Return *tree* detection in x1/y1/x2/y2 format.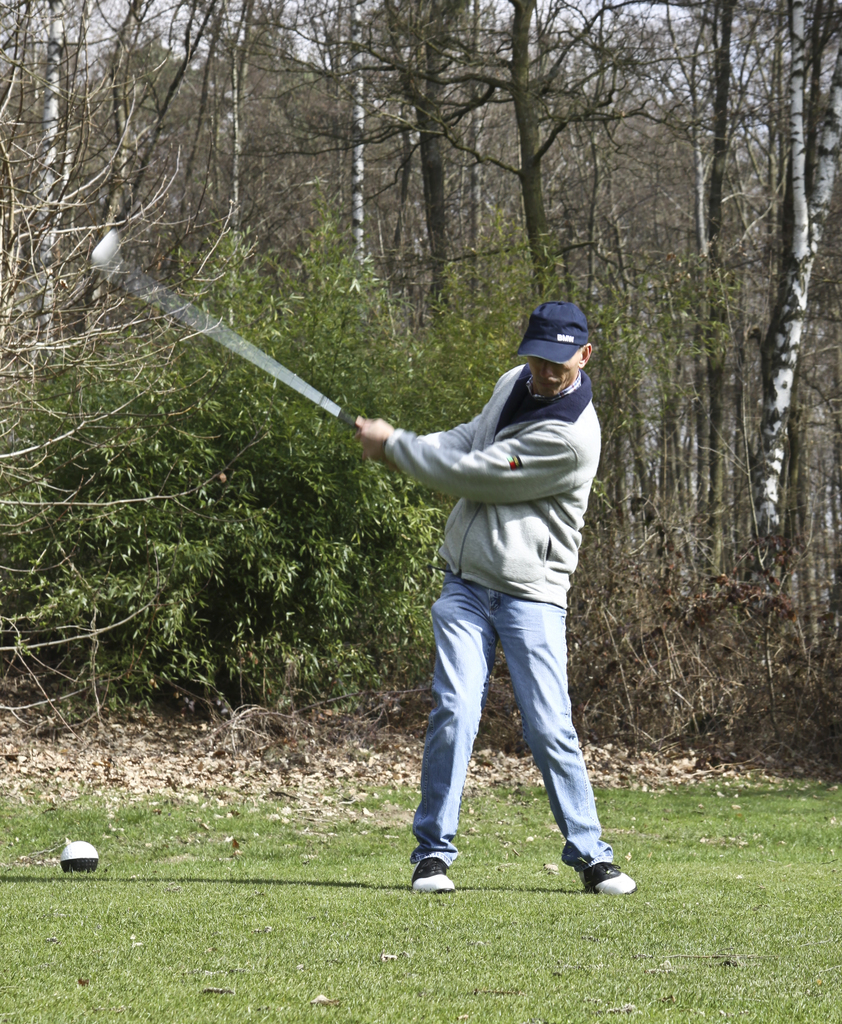
622/0/841/539.
